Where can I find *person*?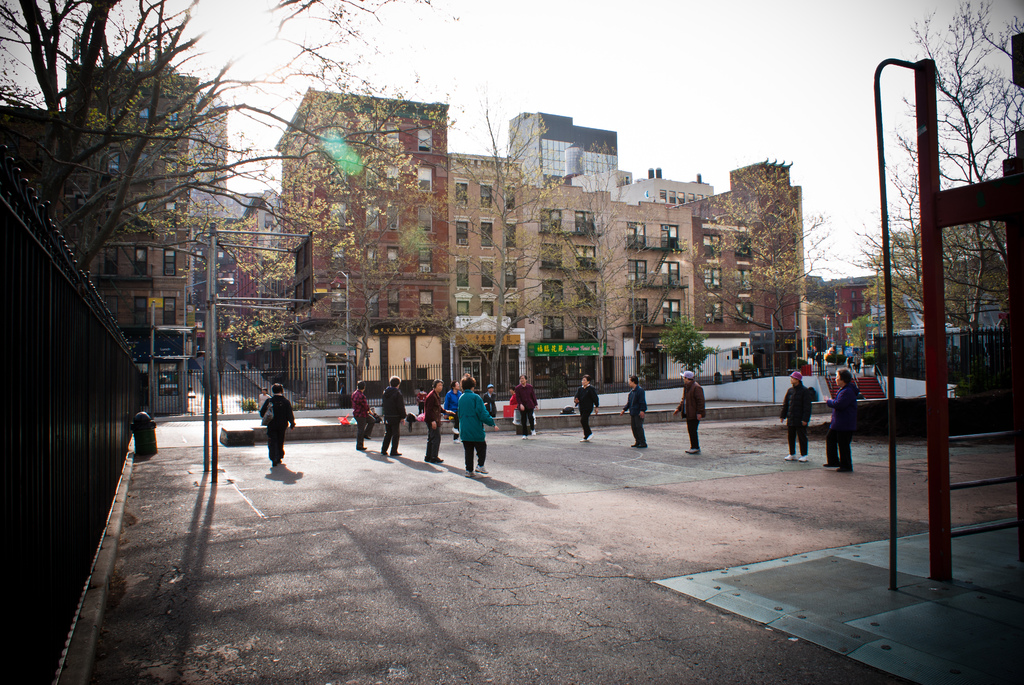
You can find it at x1=257, y1=386, x2=269, y2=410.
